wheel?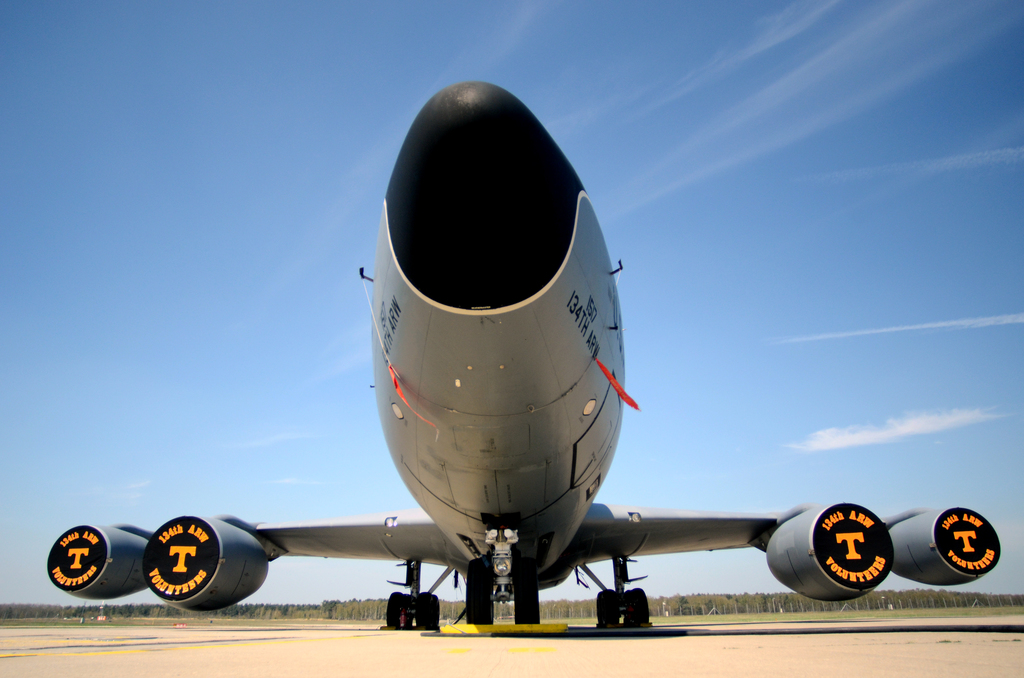
(left=414, top=590, right=426, bottom=626)
